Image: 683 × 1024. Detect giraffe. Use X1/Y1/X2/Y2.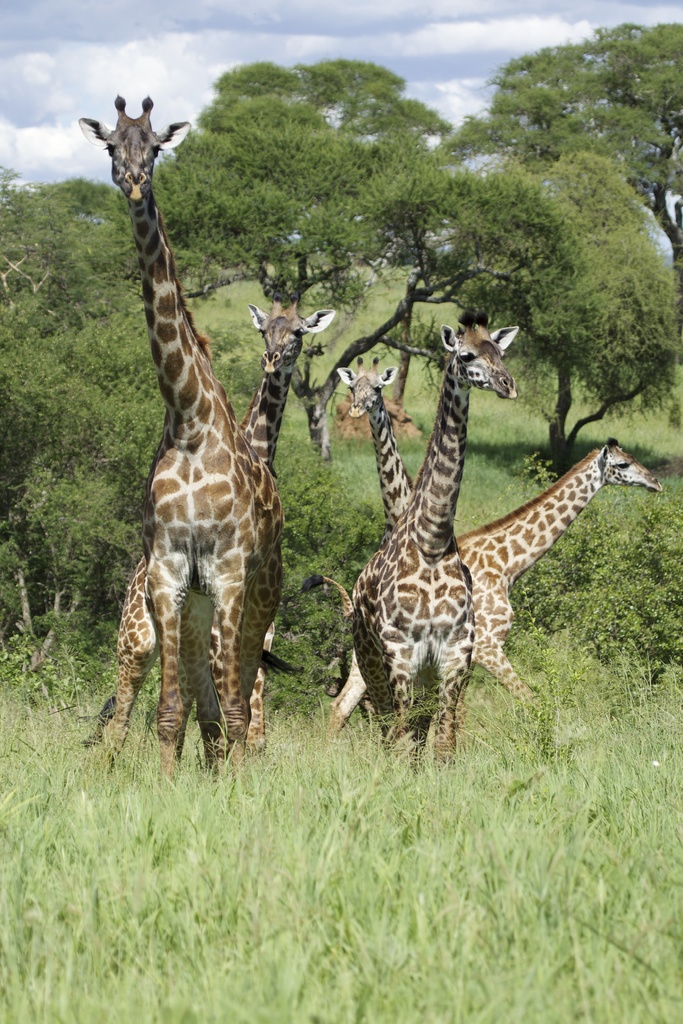
75/95/285/781.
